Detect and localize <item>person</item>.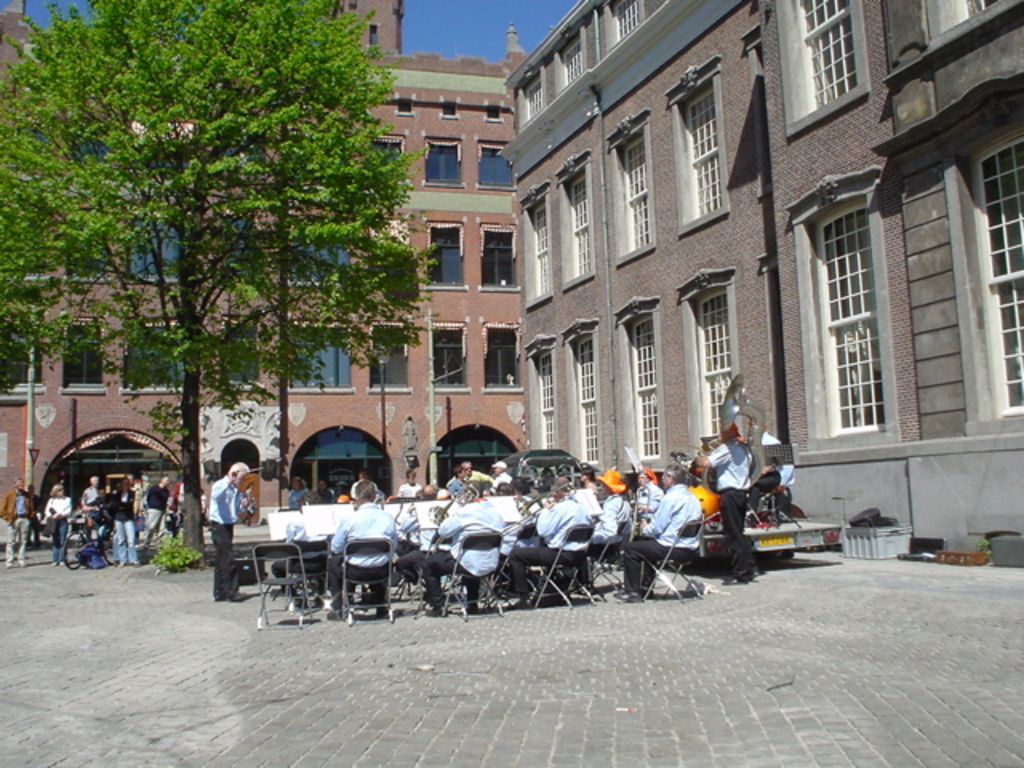
Localized at <box>106,472,139,568</box>.
